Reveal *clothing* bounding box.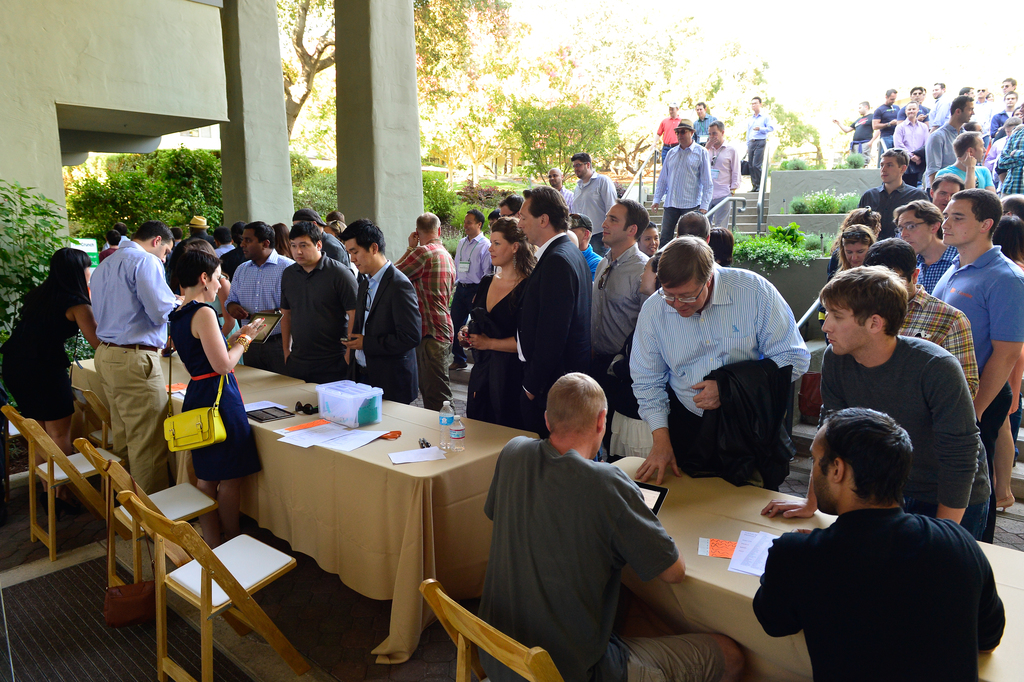
Revealed: left=657, top=145, right=716, bottom=247.
